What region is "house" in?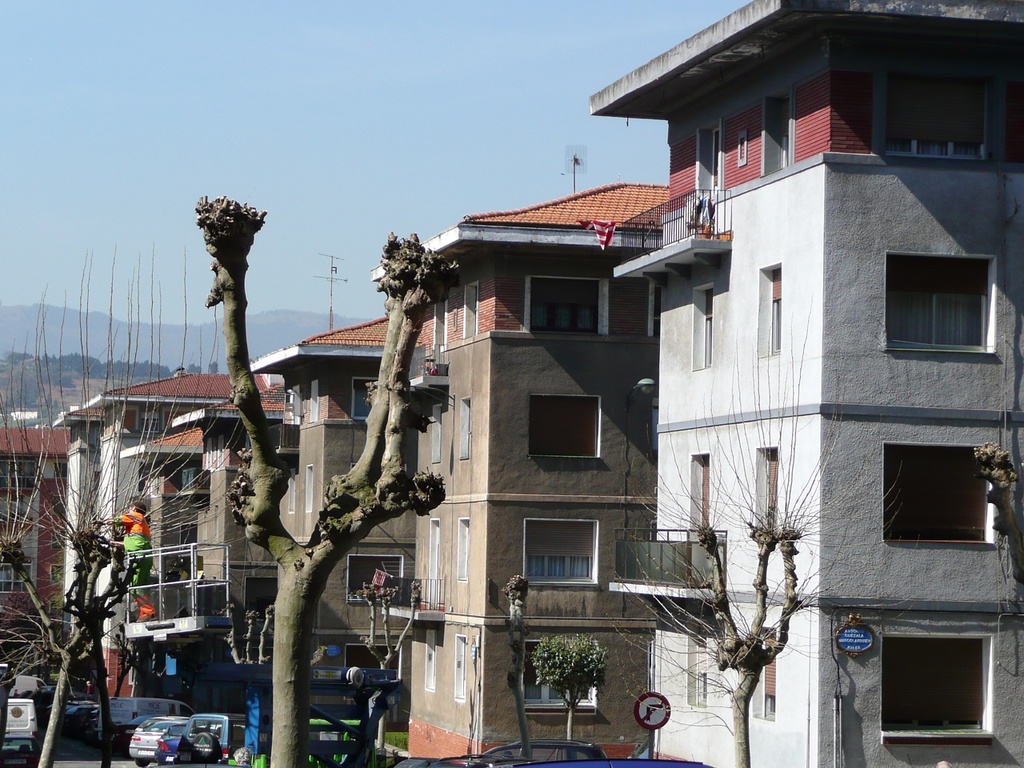
bbox=(242, 316, 414, 736).
